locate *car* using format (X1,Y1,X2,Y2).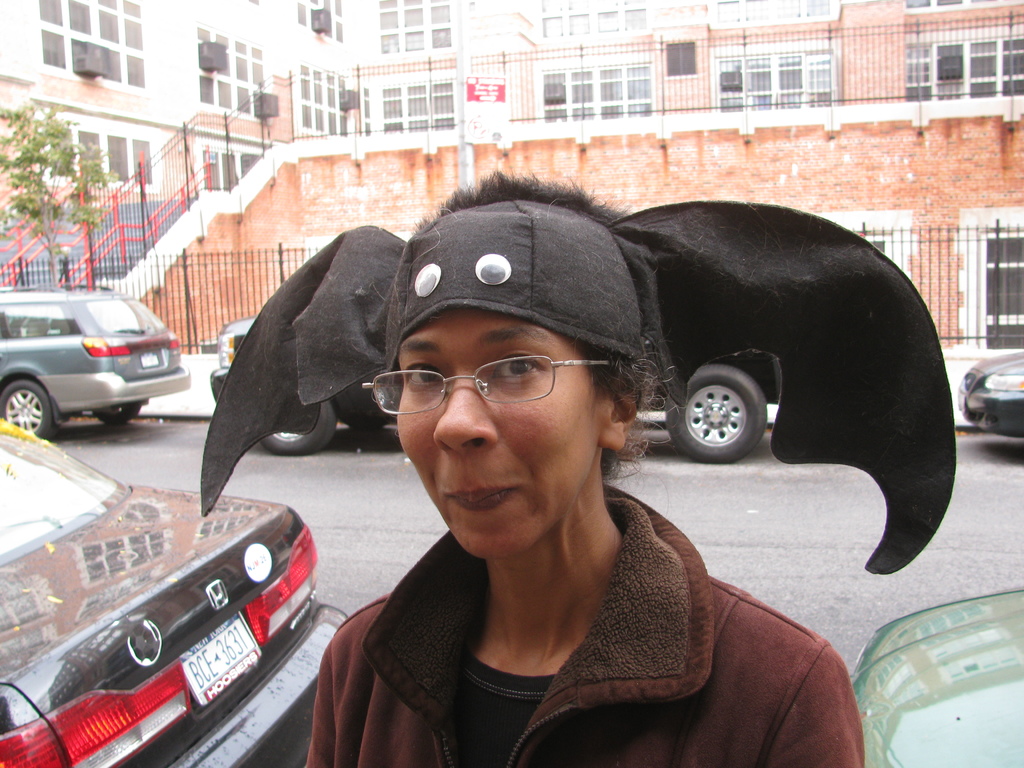
(207,308,781,452).
